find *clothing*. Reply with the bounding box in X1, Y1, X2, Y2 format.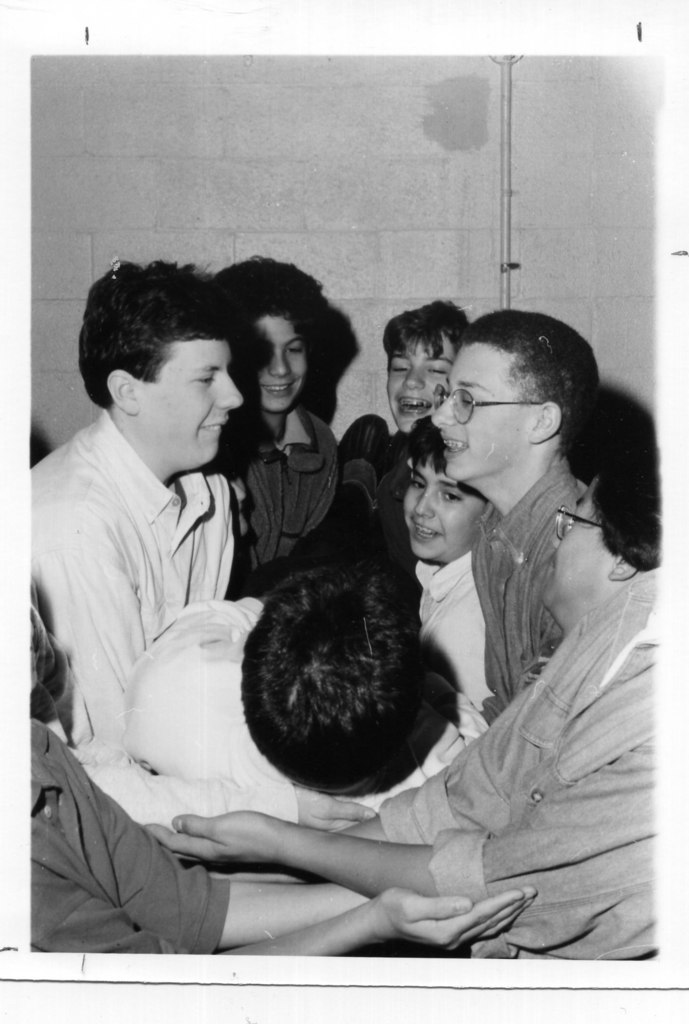
486, 456, 570, 655.
